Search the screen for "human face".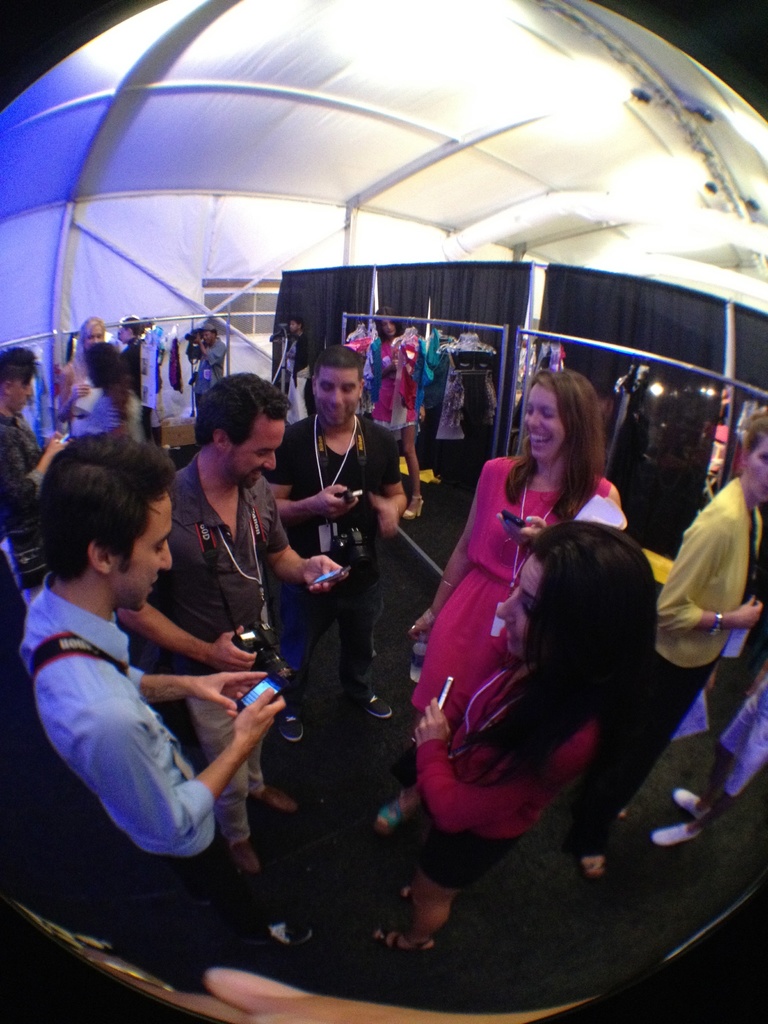
Found at select_region(310, 372, 365, 424).
